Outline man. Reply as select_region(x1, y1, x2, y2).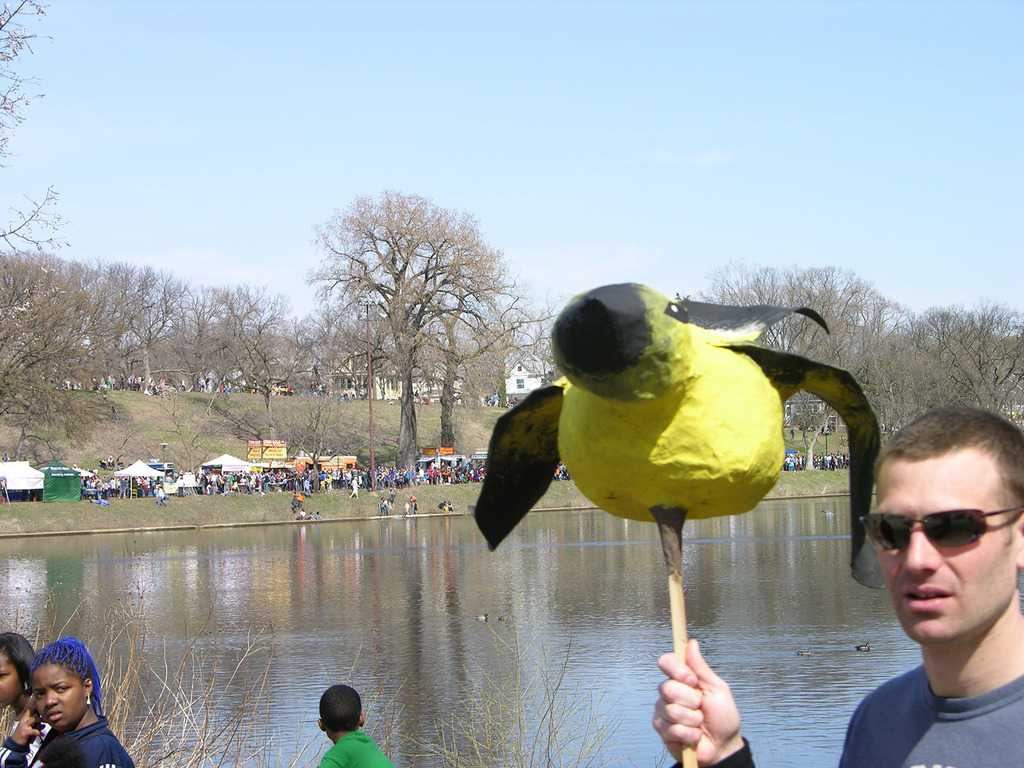
select_region(649, 402, 1023, 767).
